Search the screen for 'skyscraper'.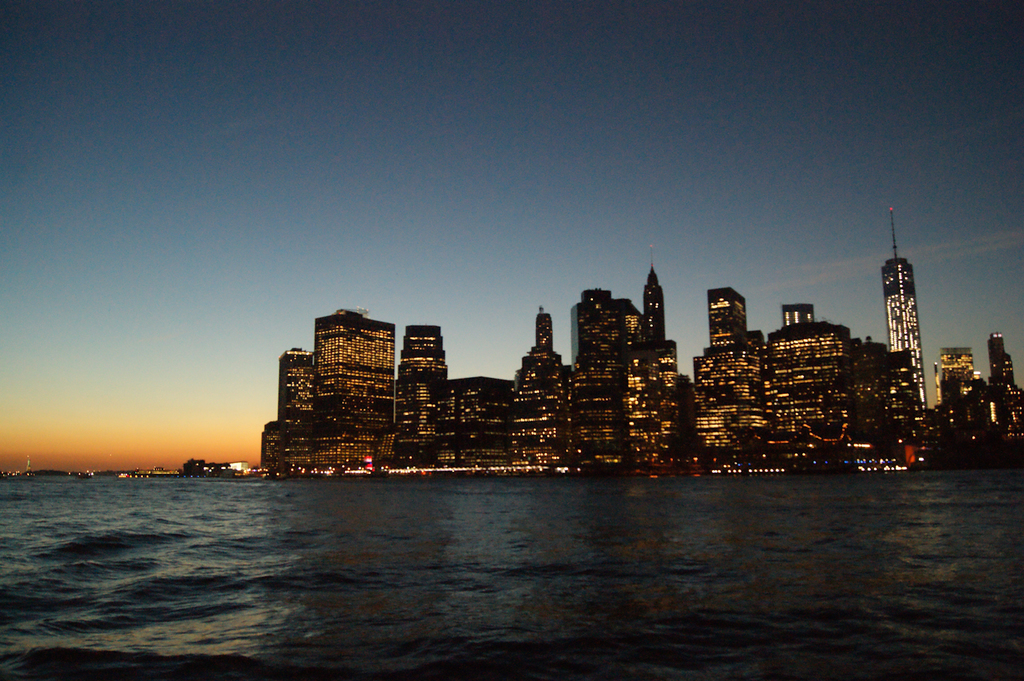
Found at box=[533, 304, 558, 361].
